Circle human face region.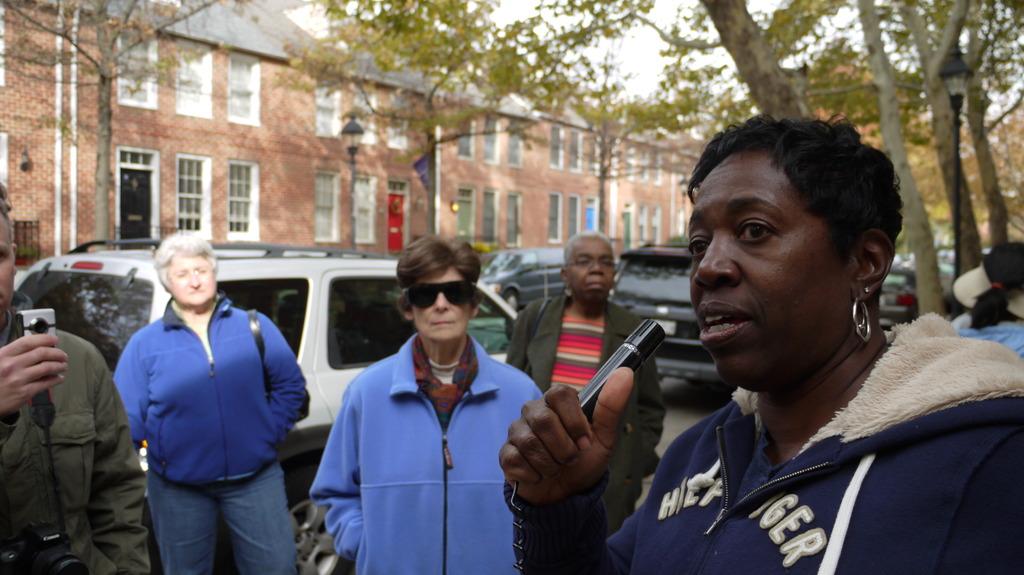
Region: 685:150:848:387.
